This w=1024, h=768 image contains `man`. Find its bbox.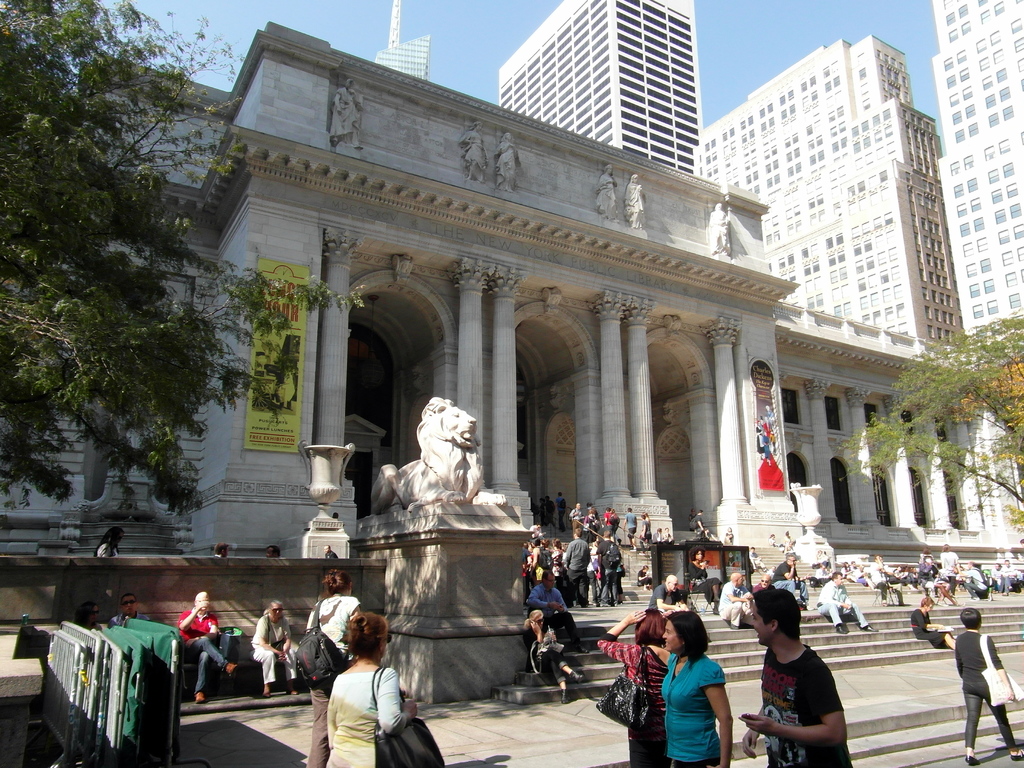
(x1=527, y1=572, x2=568, y2=611).
